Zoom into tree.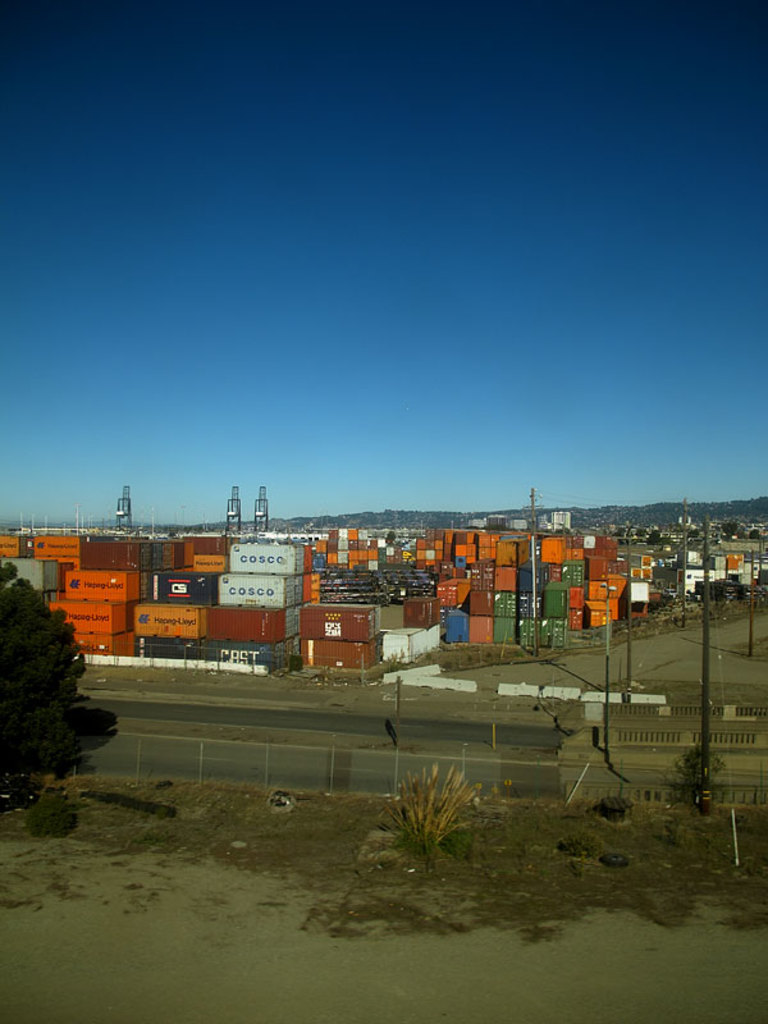
Zoom target: (left=0, top=586, right=102, bottom=797).
